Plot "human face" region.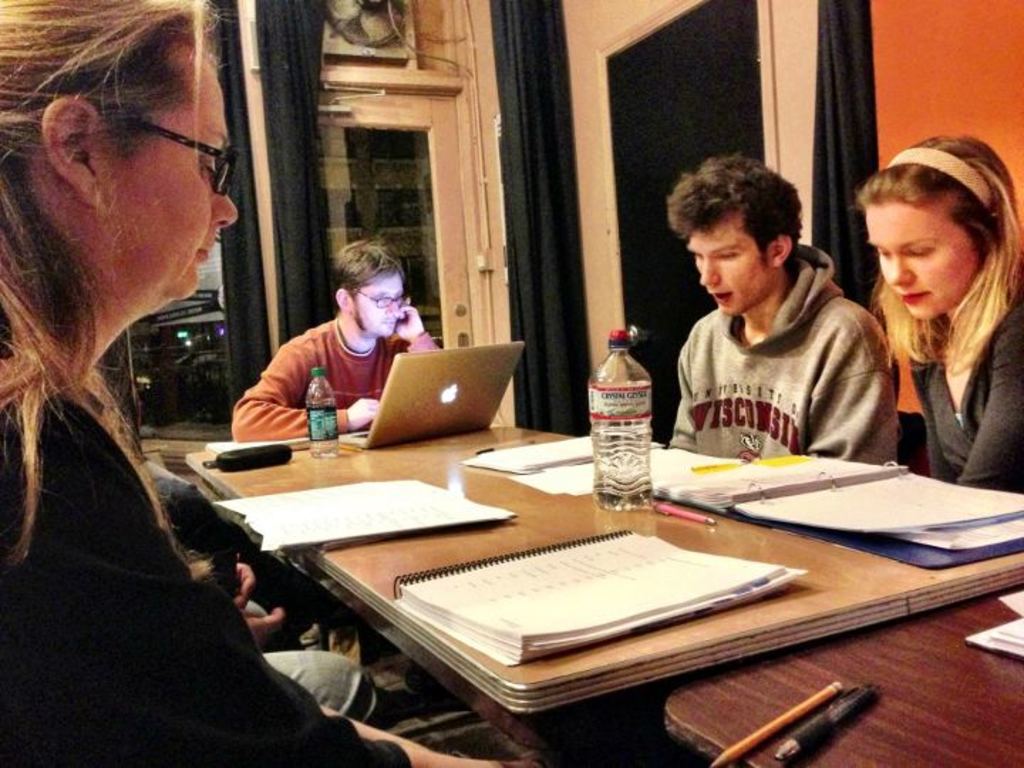
Plotted at locate(354, 274, 401, 346).
